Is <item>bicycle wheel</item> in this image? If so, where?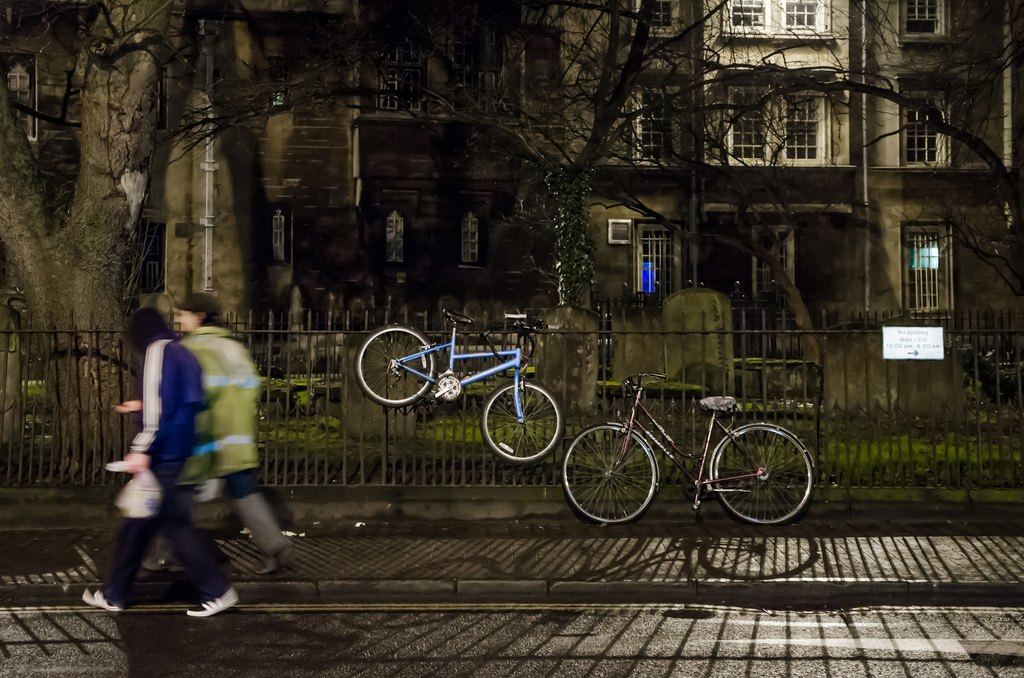
Yes, at left=355, top=318, right=435, bottom=407.
